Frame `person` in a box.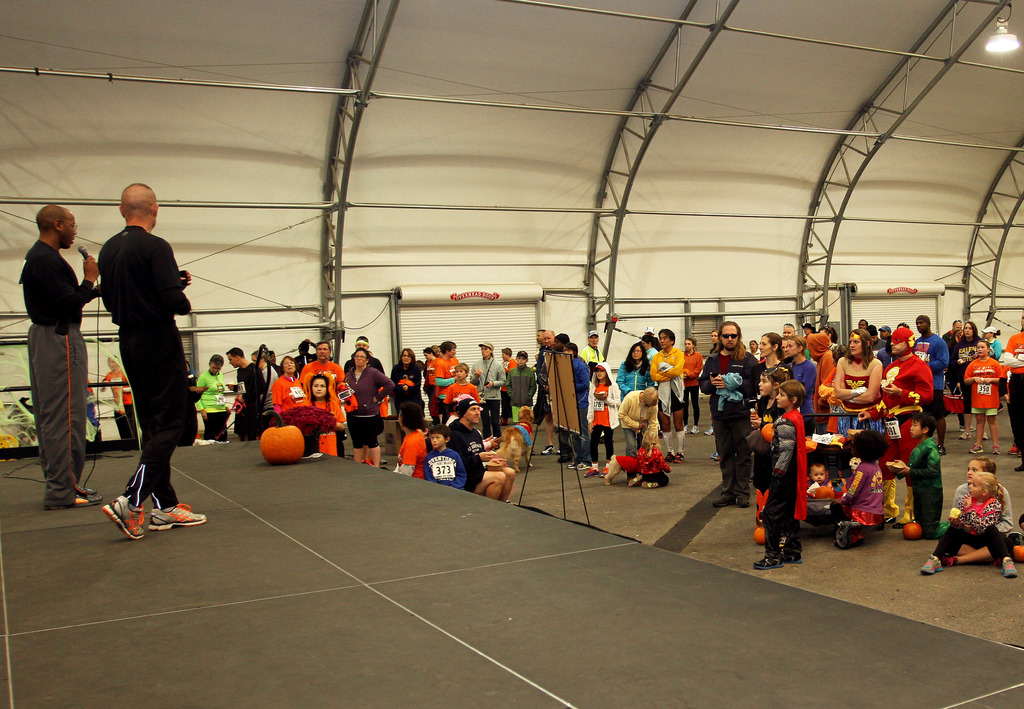
<region>488, 350, 539, 419</region>.
